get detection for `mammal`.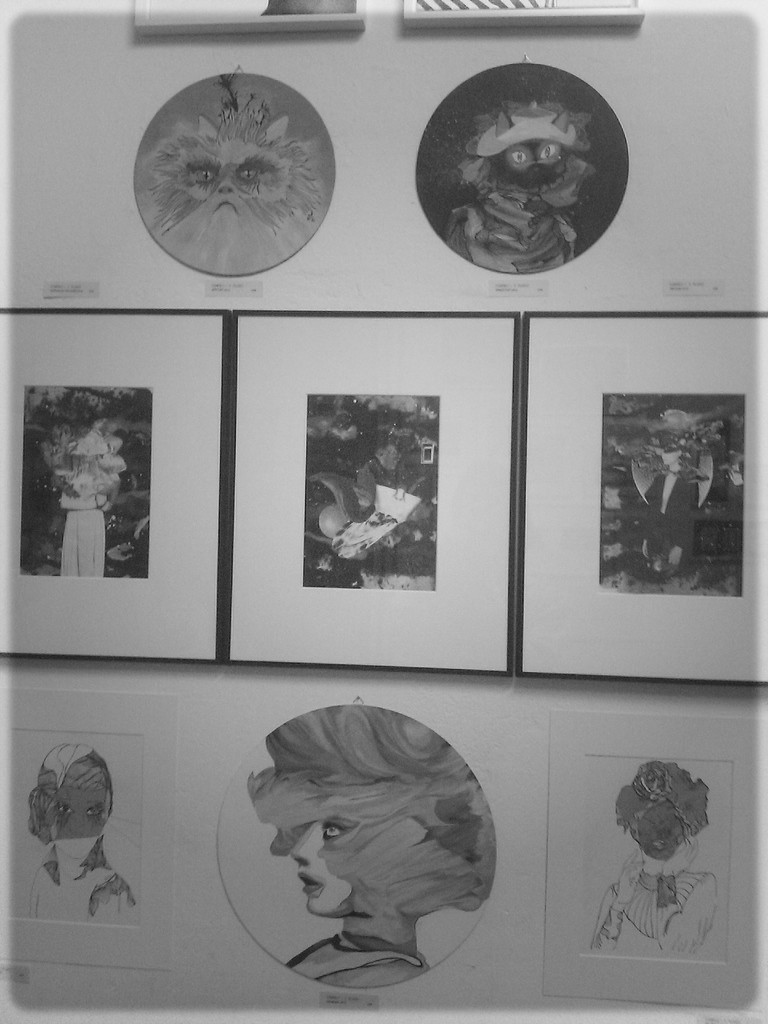
Detection: (135, 99, 324, 269).
